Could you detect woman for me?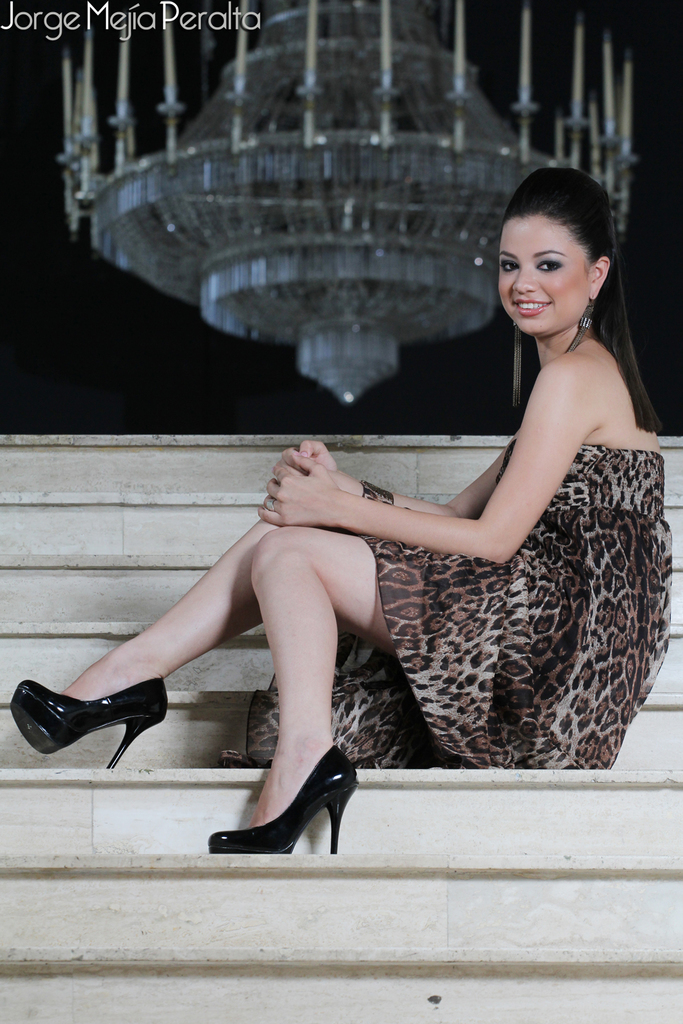
Detection result: {"x1": 11, "y1": 171, "x2": 673, "y2": 857}.
